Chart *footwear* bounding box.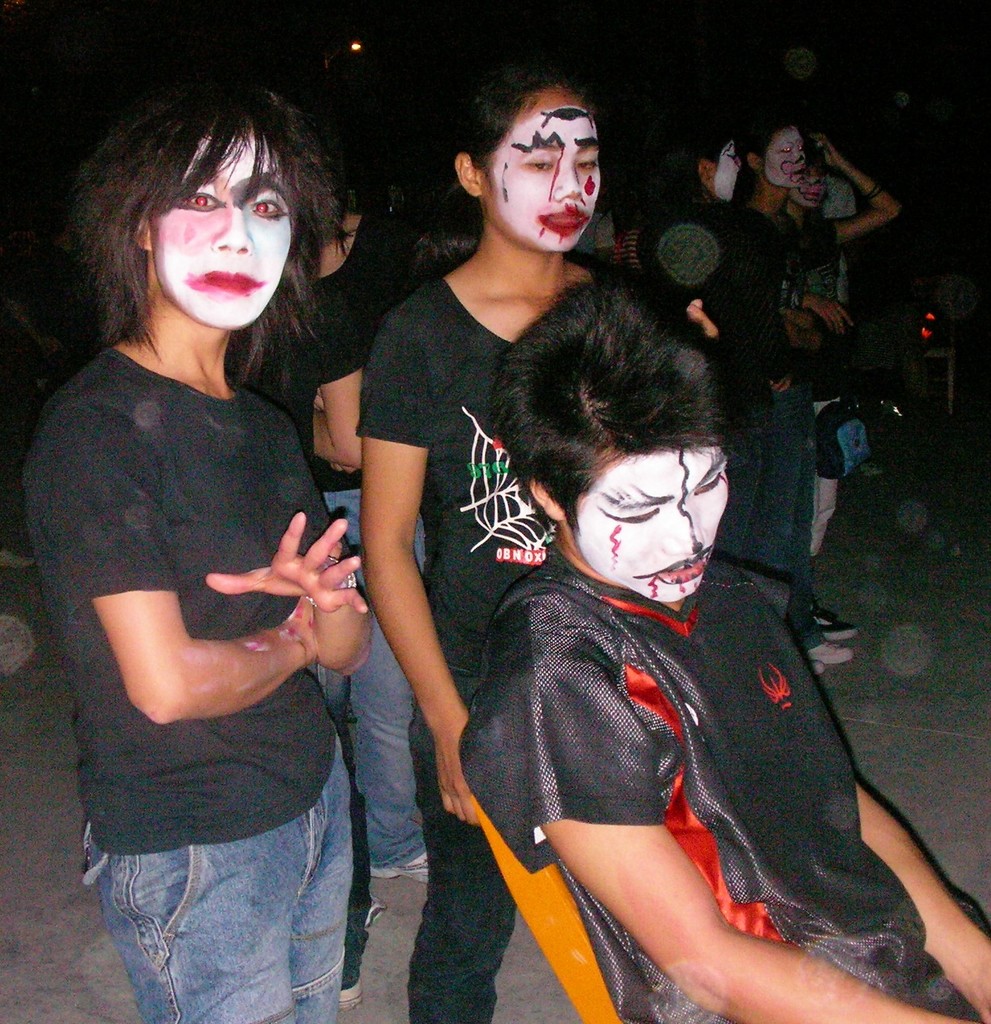
Charted: box(371, 855, 426, 882).
